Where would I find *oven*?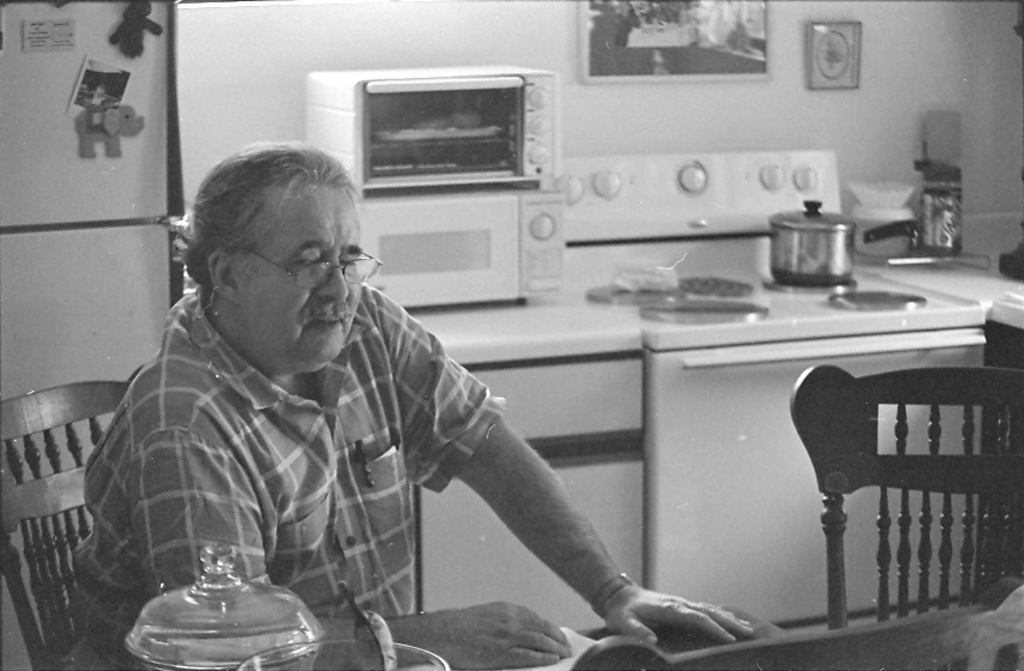
At crop(306, 66, 560, 195).
